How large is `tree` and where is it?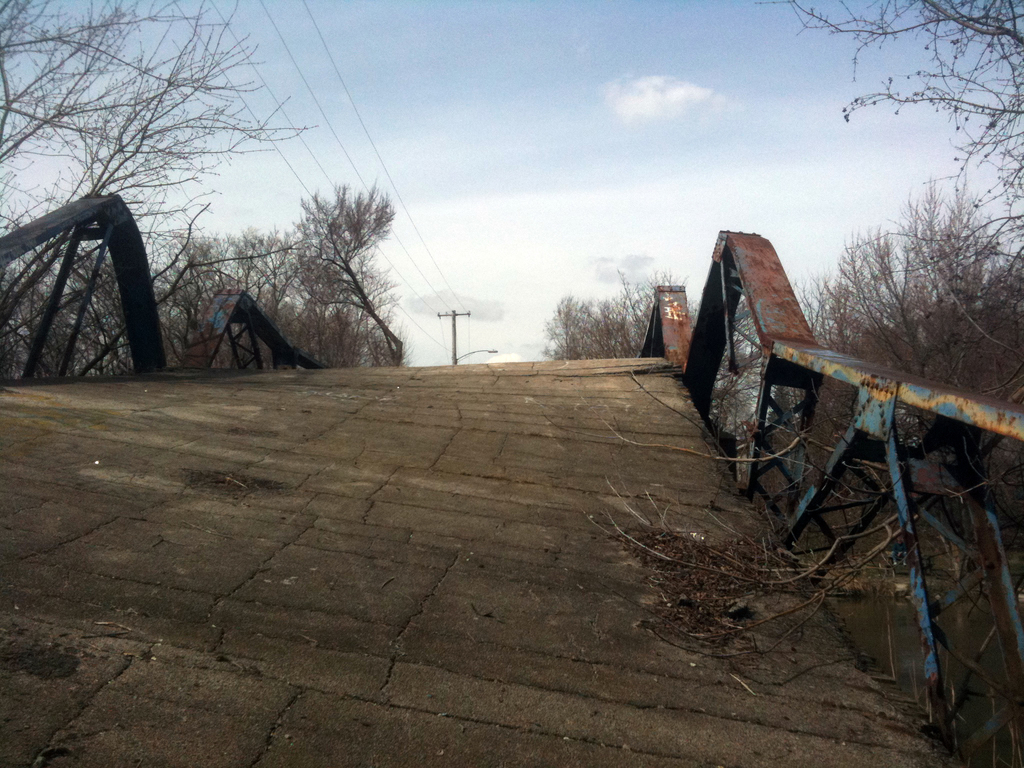
Bounding box: 276/182/407/371.
